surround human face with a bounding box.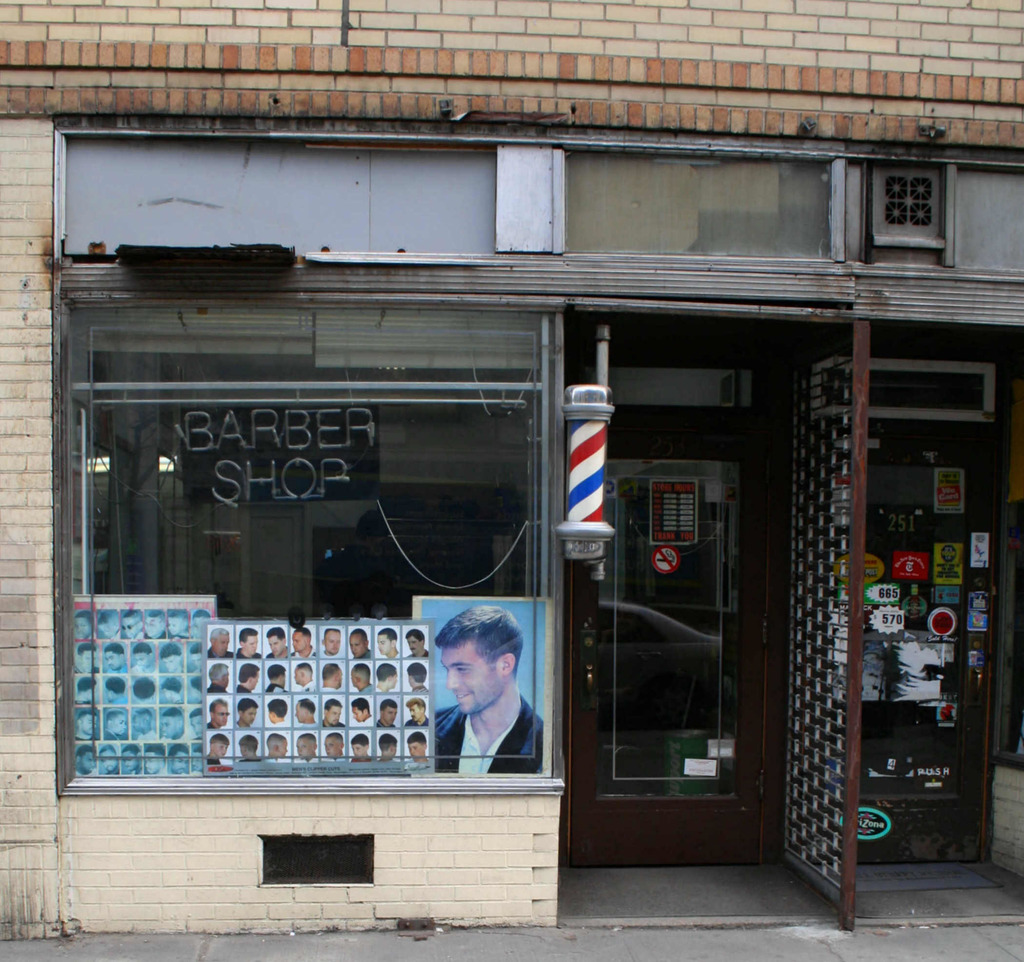
(118,613,141,641).
